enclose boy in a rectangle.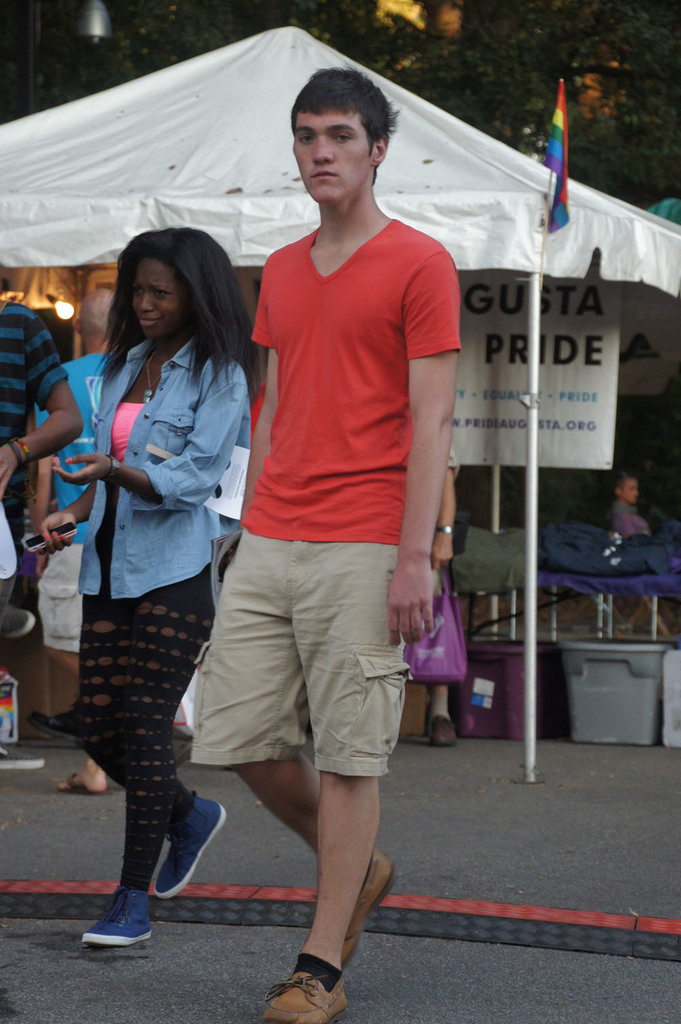
detection(173, 44, 470, 1023).
